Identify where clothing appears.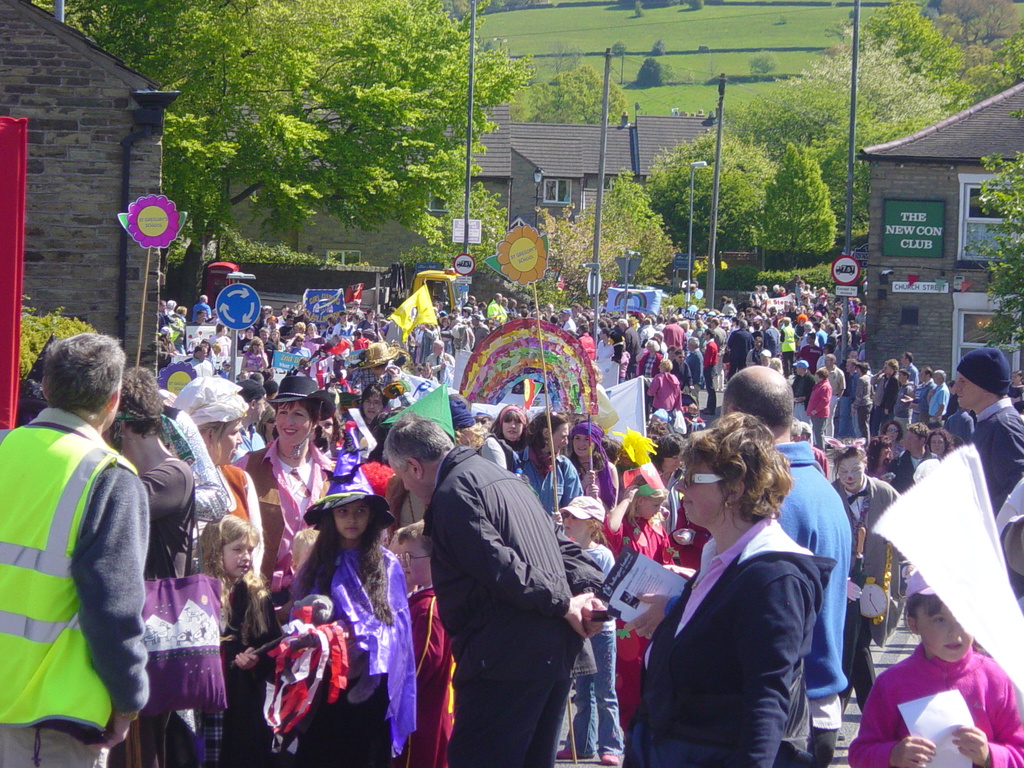
Appears at box=[422, 443, 584, 767].
